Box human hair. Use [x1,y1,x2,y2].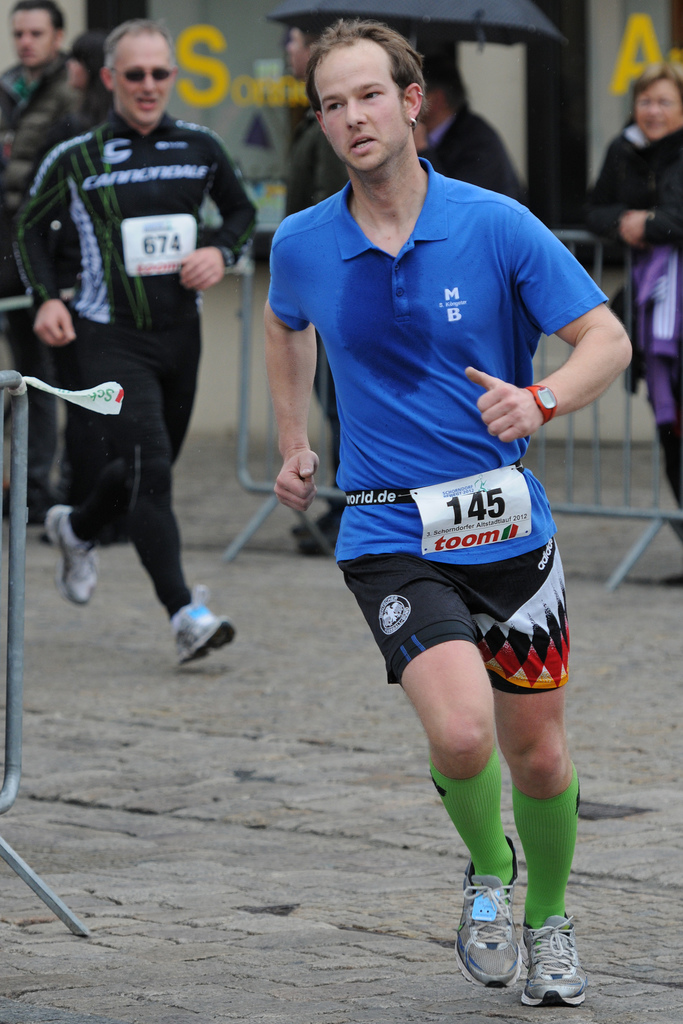
[92,18,172,95].
